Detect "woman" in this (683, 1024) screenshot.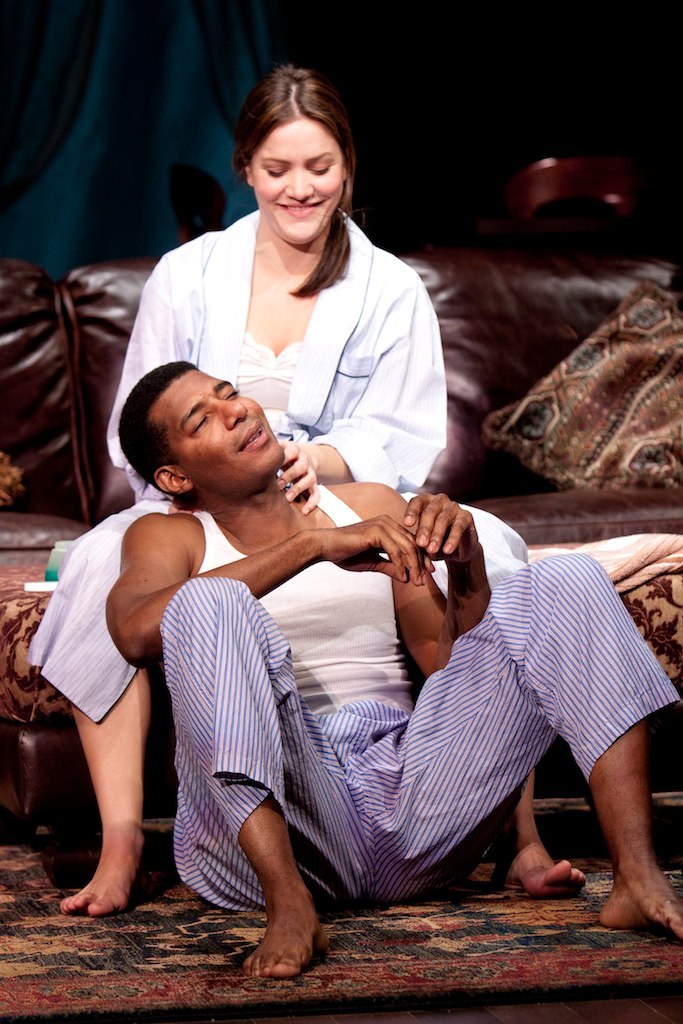
Detection: 27:68:579:913.
